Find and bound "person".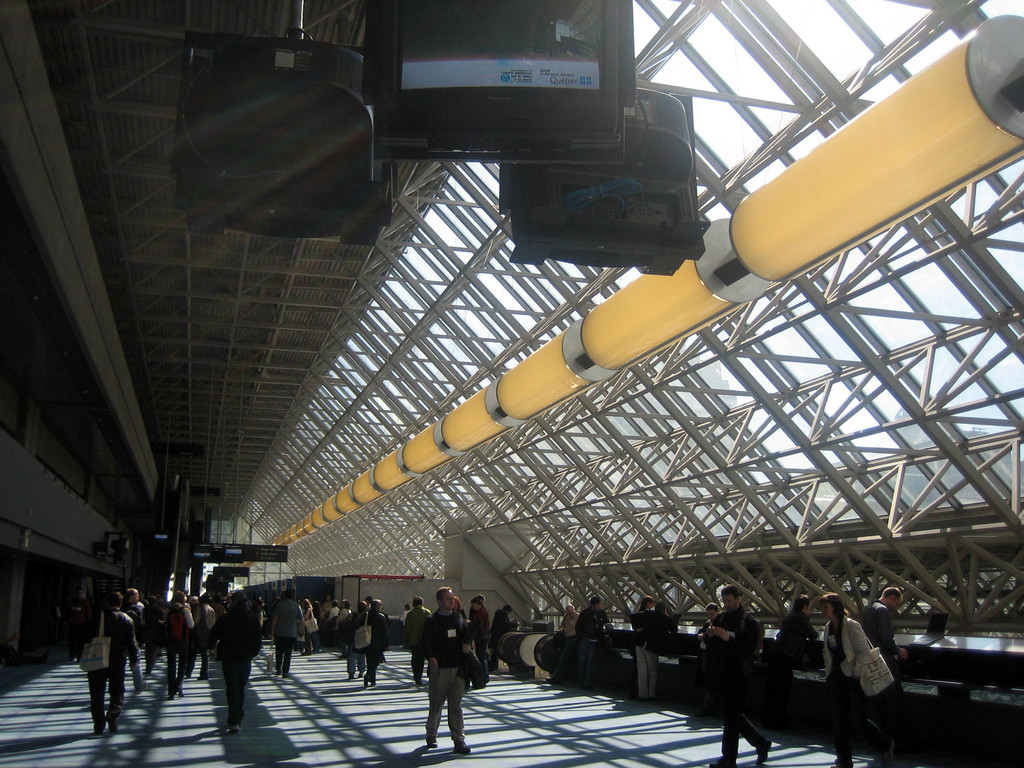
Bound: crop(466, 600, 497, 688).
